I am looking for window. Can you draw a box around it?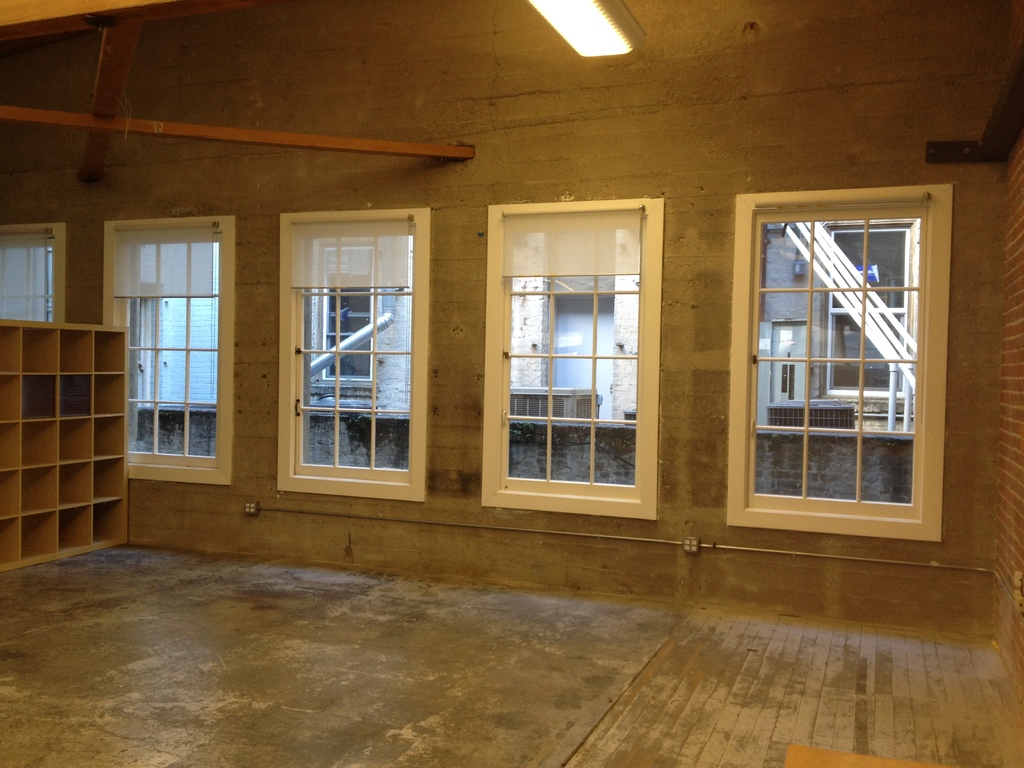
Sure, the bounding box is 279,206,431,501.
